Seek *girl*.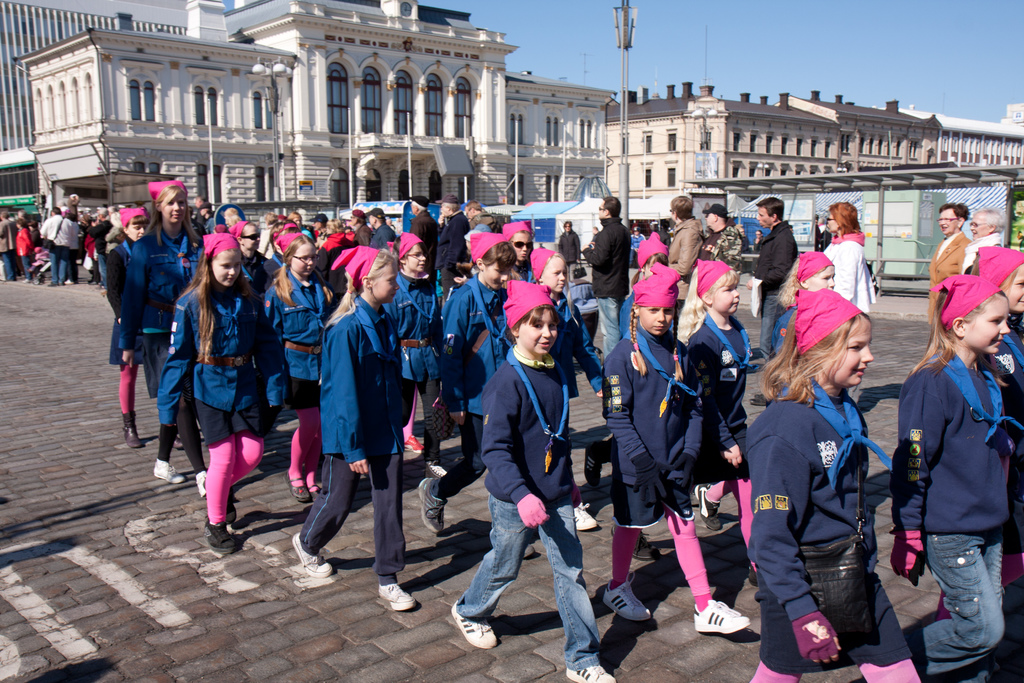
(513, 245, 605, 403).
